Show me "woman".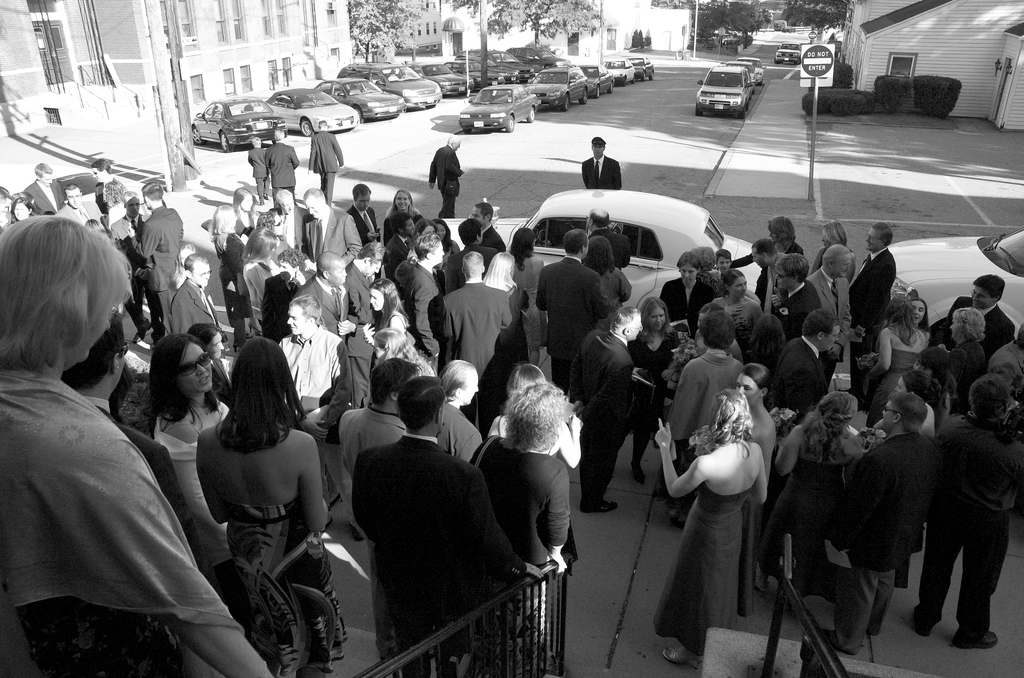
"woman" is here: (x1=874, y1=374, x2=932, y2=438).
